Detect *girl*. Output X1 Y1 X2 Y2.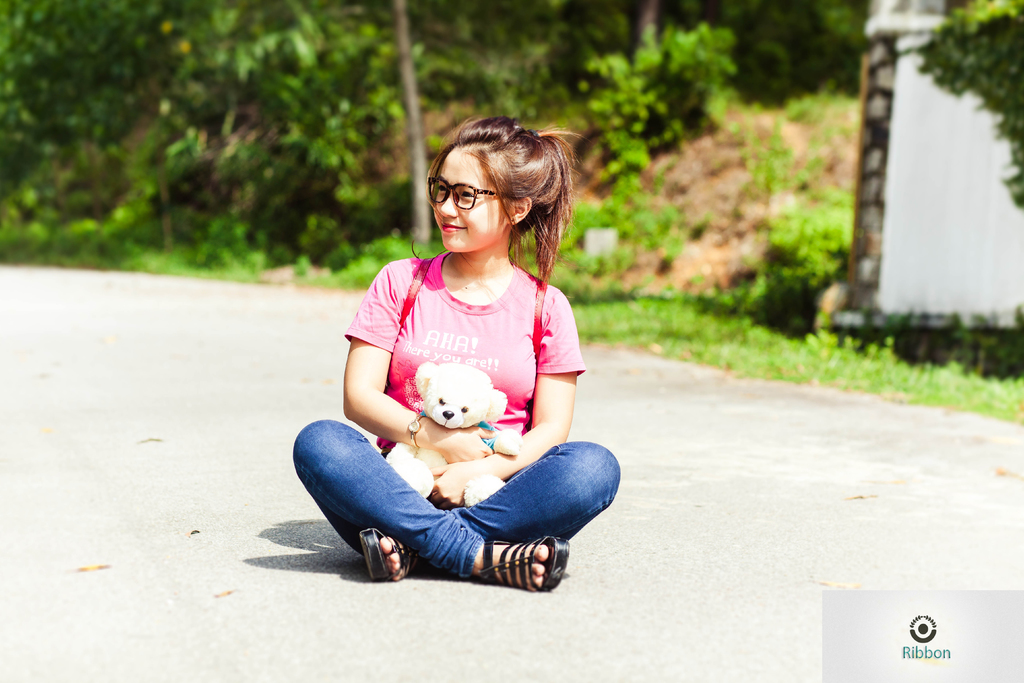
290 120 633 603.
